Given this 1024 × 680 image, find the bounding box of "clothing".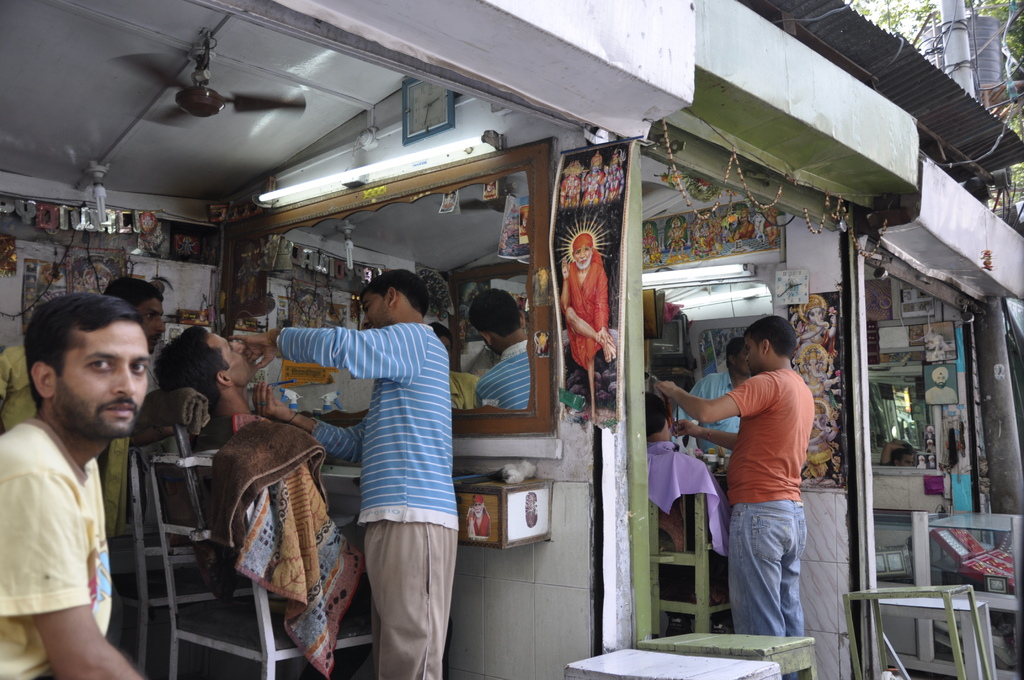
677, 368, 743, 432.
